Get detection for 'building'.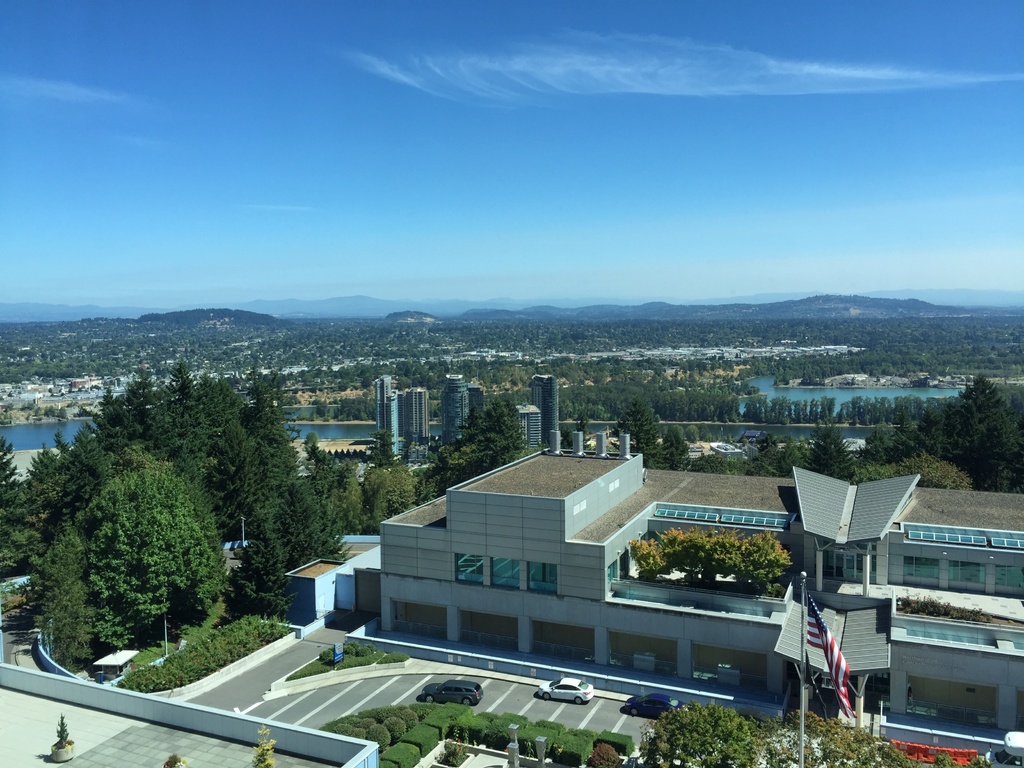
Detection: 442,371,483,445.
